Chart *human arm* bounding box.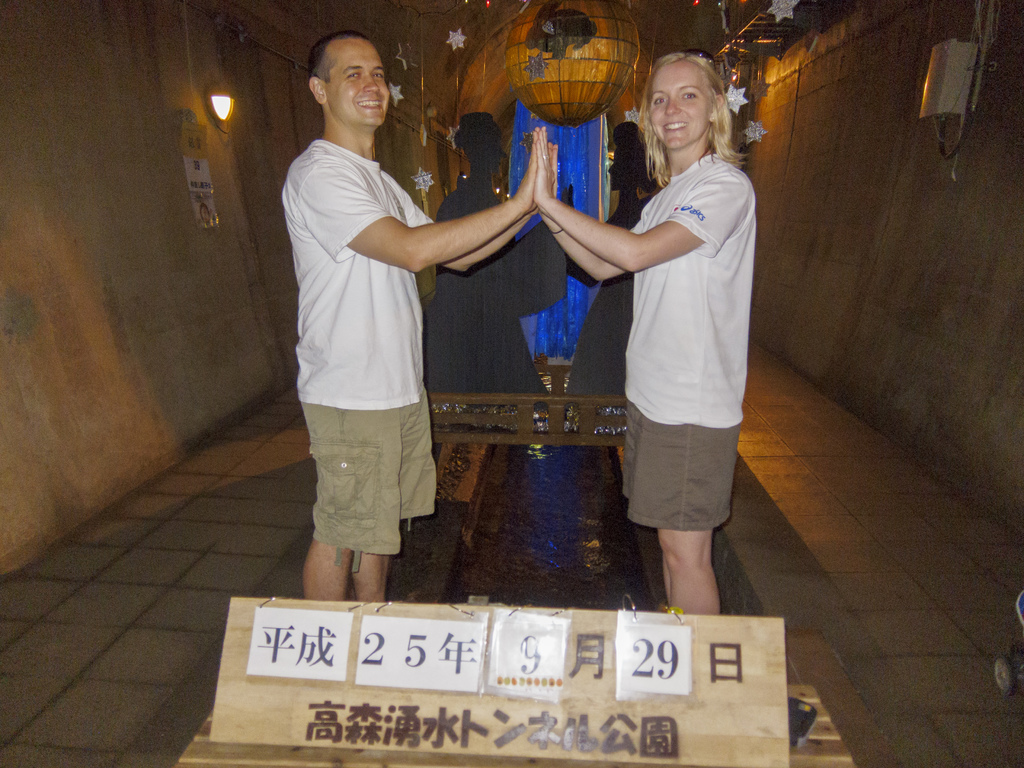
Charted: box(540, 127, 744, 271).
